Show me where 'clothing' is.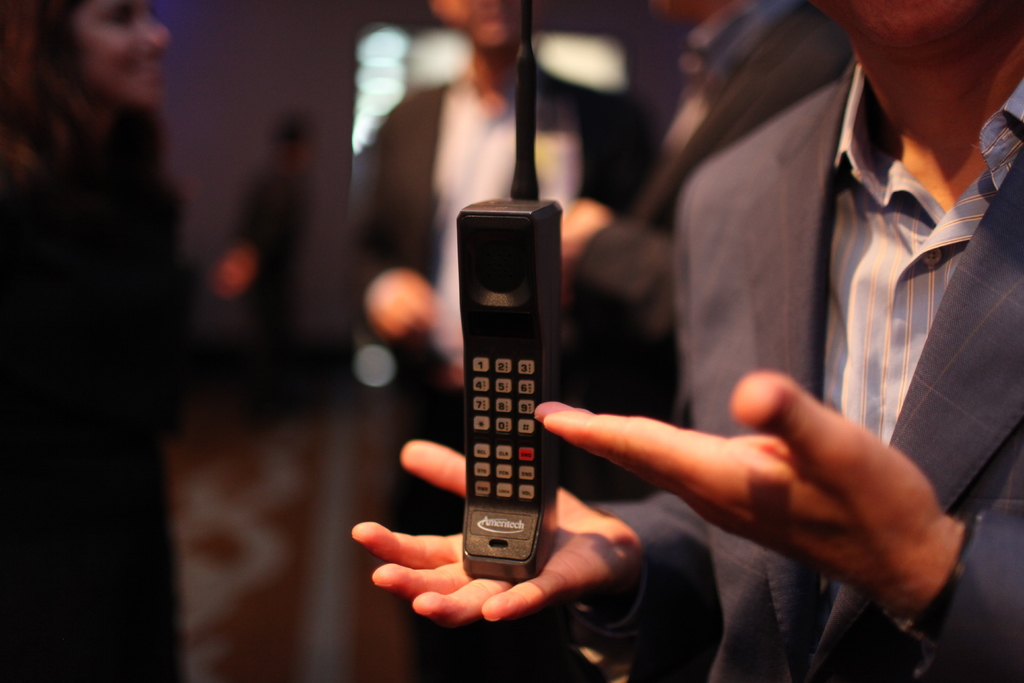
'clothing' is at bbox=[332, 51, 664, 682].
